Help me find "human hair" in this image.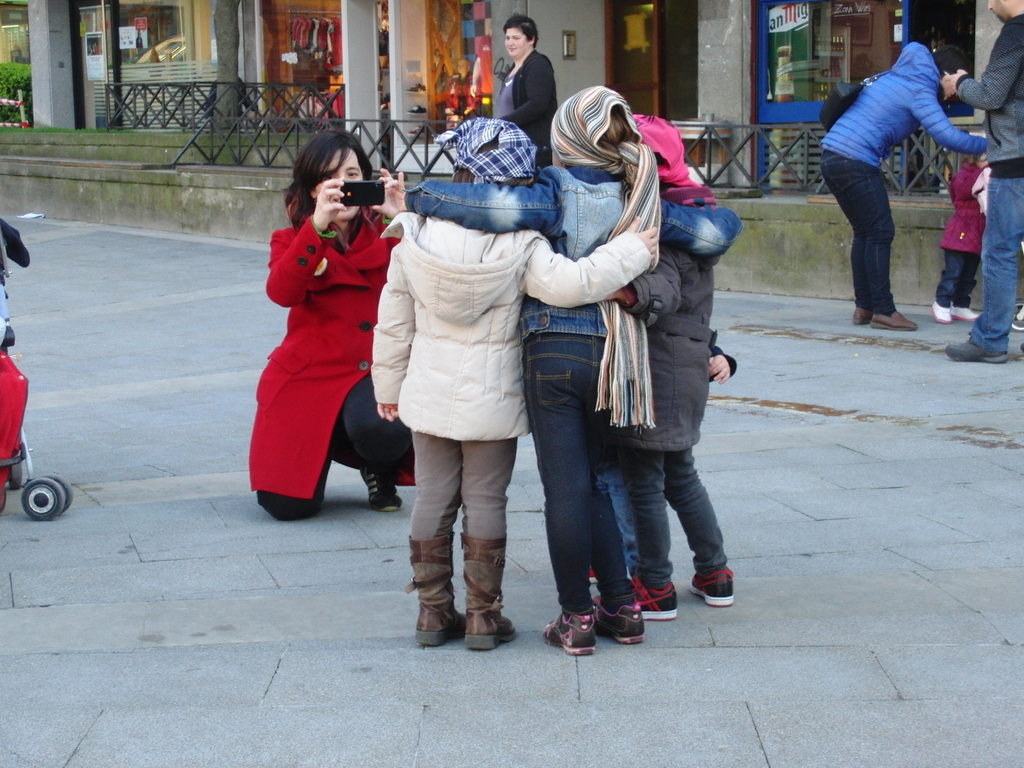
Found it: <bbox>500, 12, 538, 47</bbox>.
